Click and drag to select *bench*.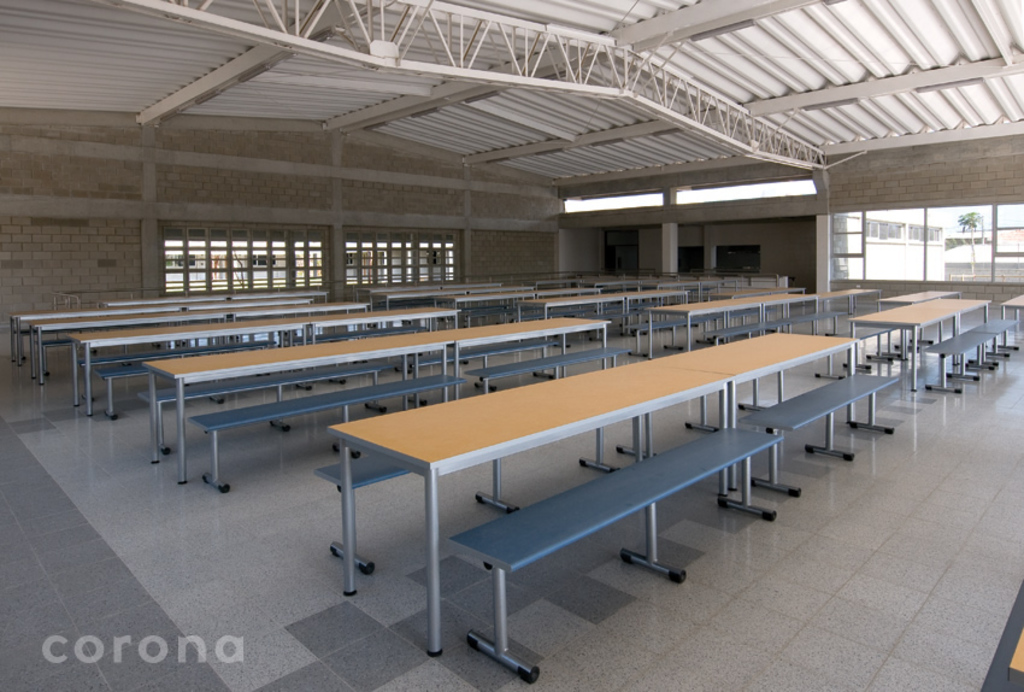
Selection: Rect(923, 318, 1023, 389).
